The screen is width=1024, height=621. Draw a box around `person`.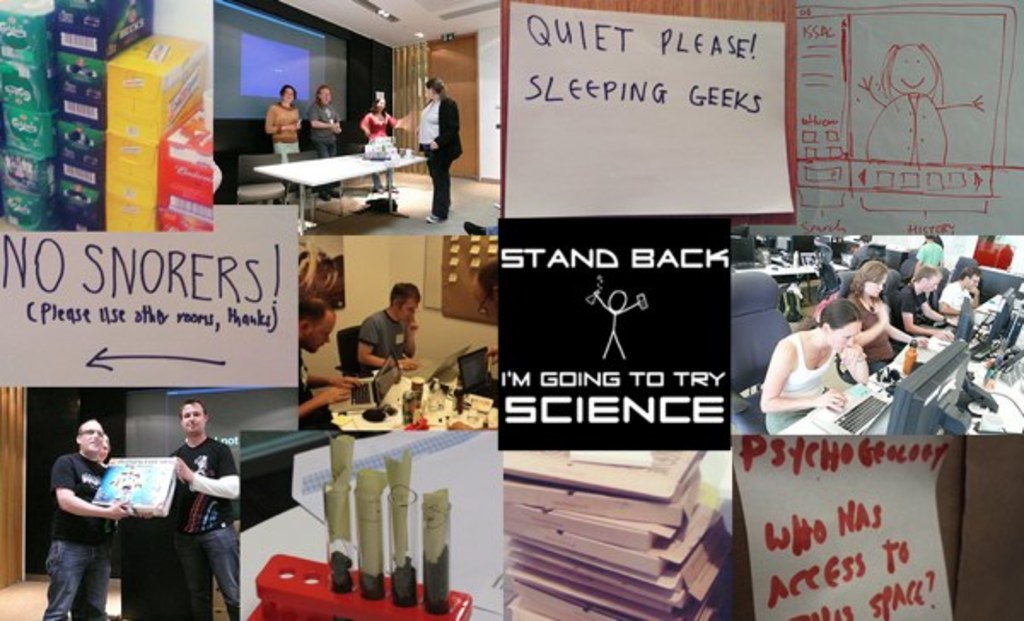
[left=836, top=259, right=913, bottom=384].
